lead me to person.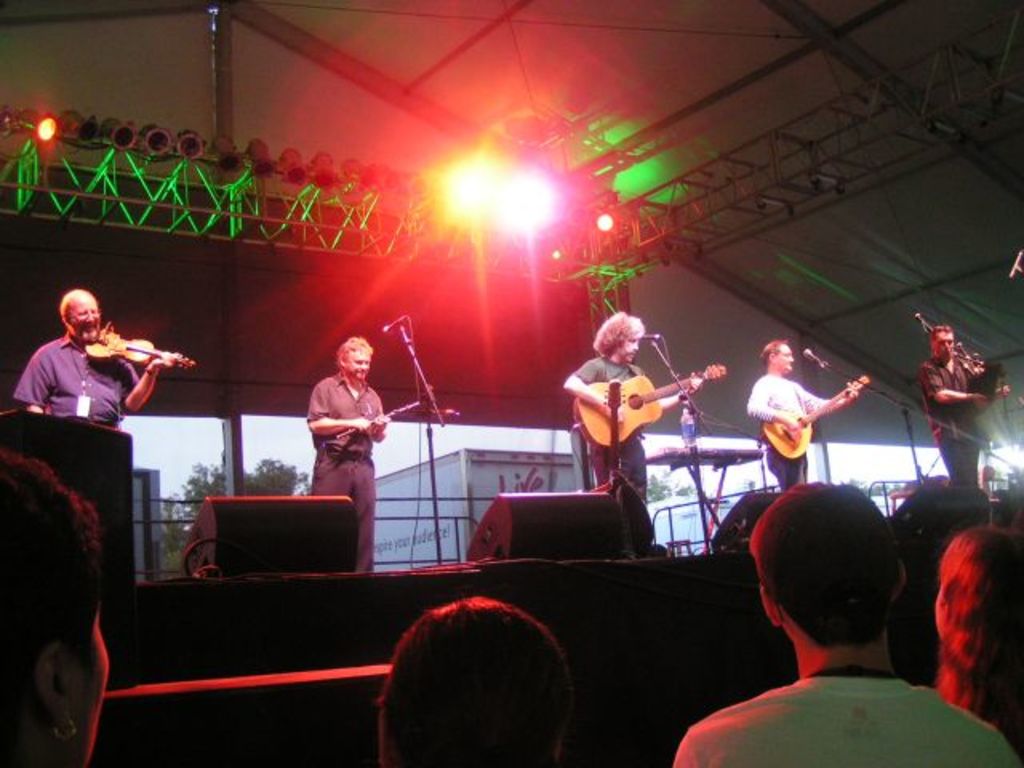
Lead to [2,451,114,766].
